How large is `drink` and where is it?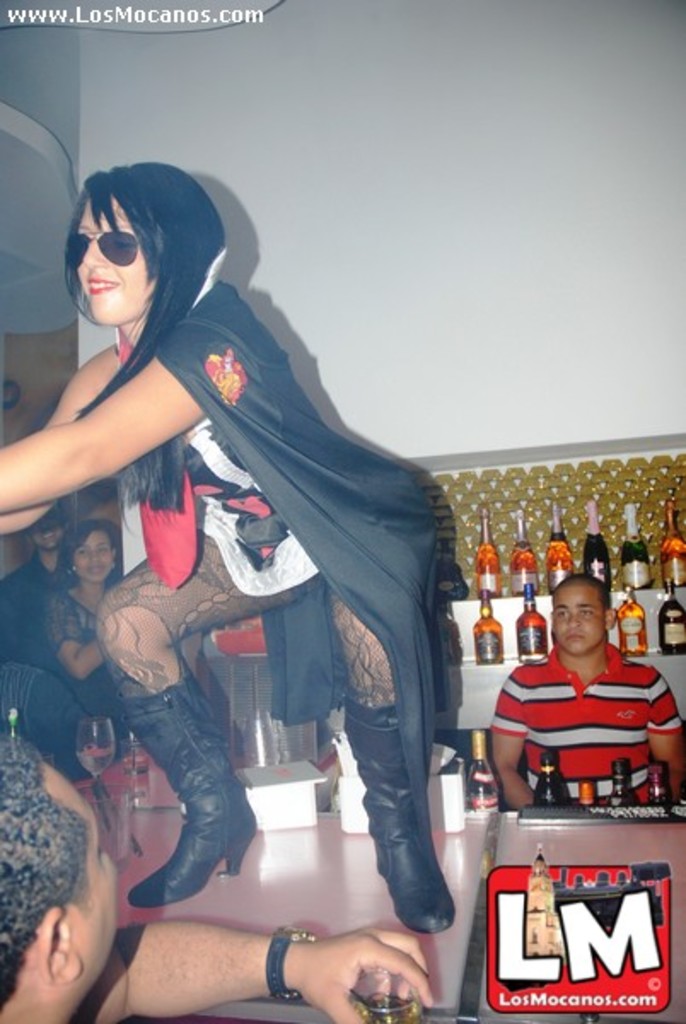
Bounding box: 77/751/106/773.
